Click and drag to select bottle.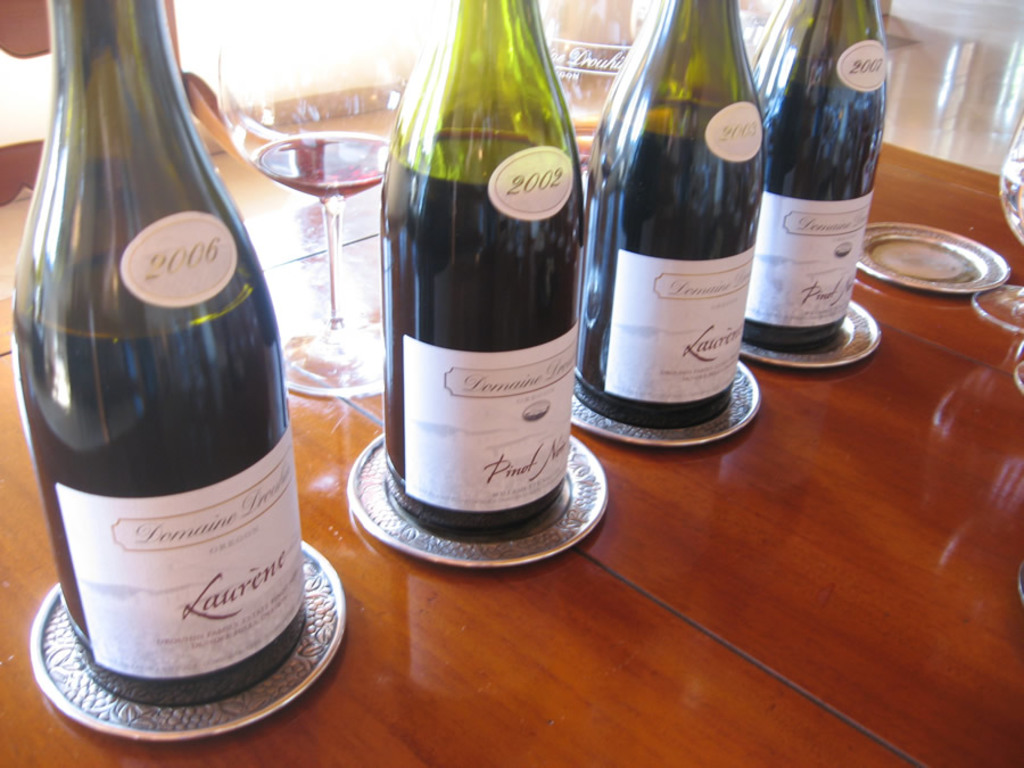
Selection: x1=753, y1=0, x2=890, y2=350.
